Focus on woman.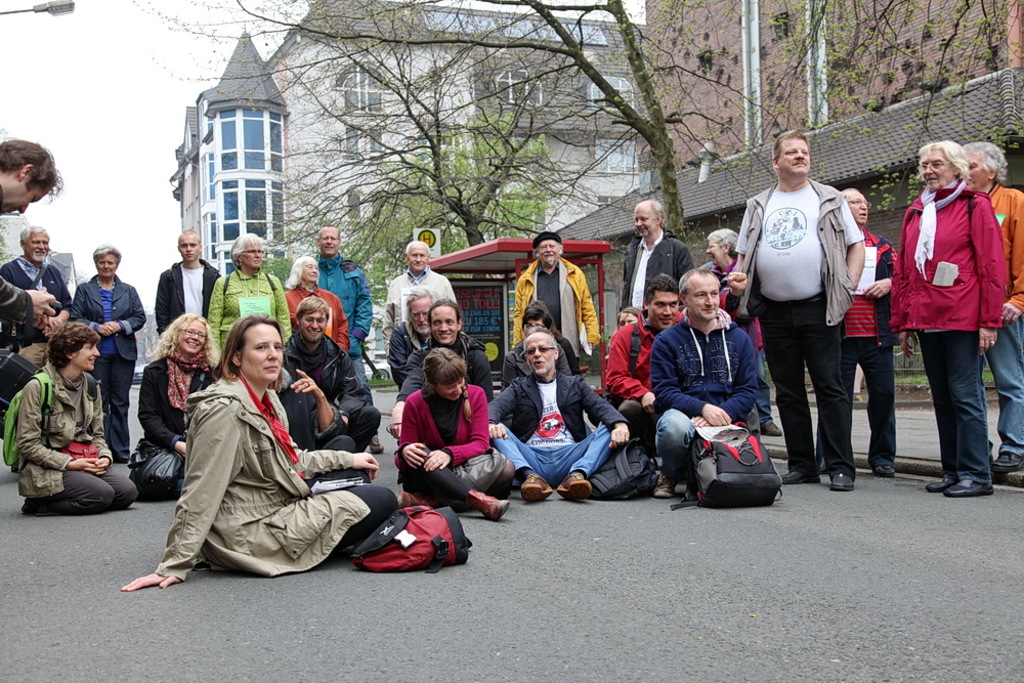
Focused at [502,302,575,386].
